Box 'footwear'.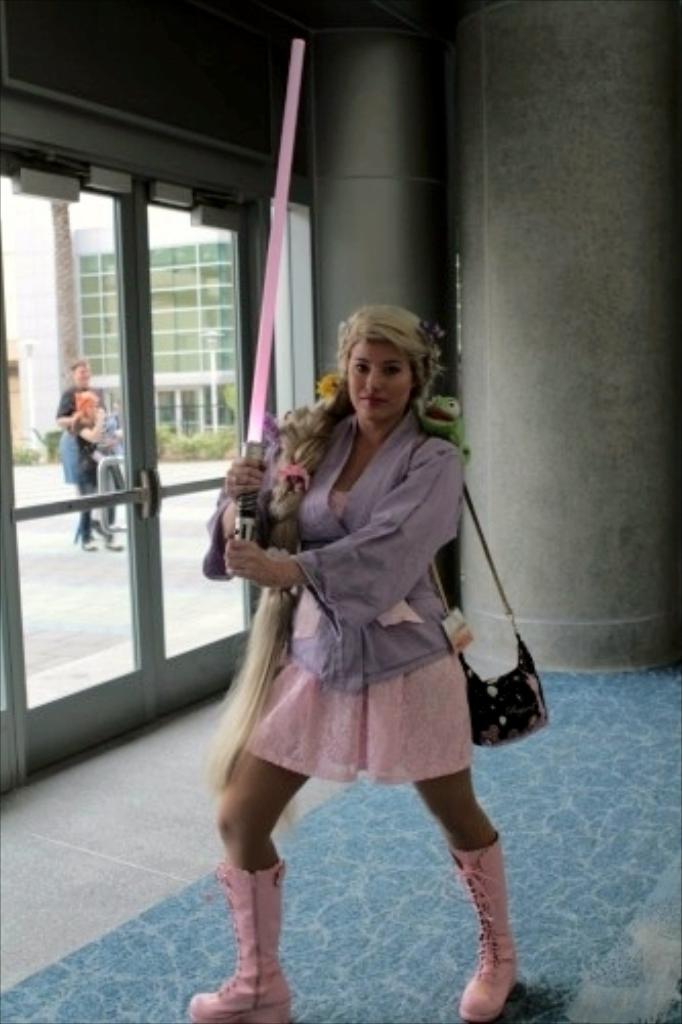
88, 545, 96, 551.
